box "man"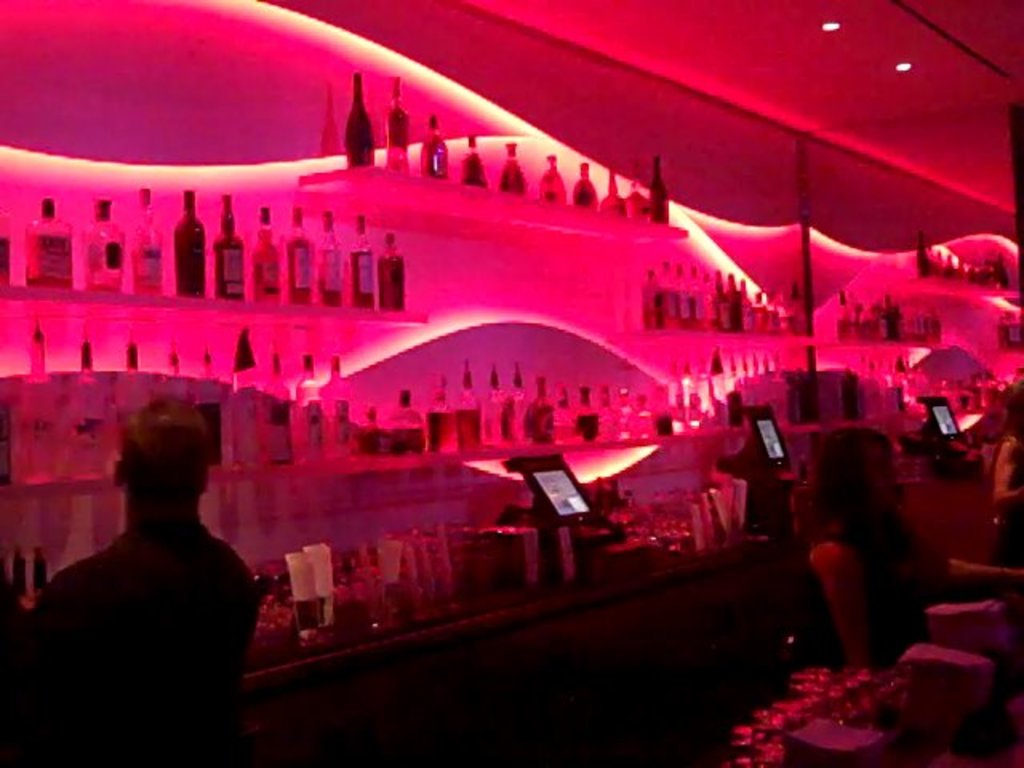
<bbox>24, 392, 240, 686</bbox>
